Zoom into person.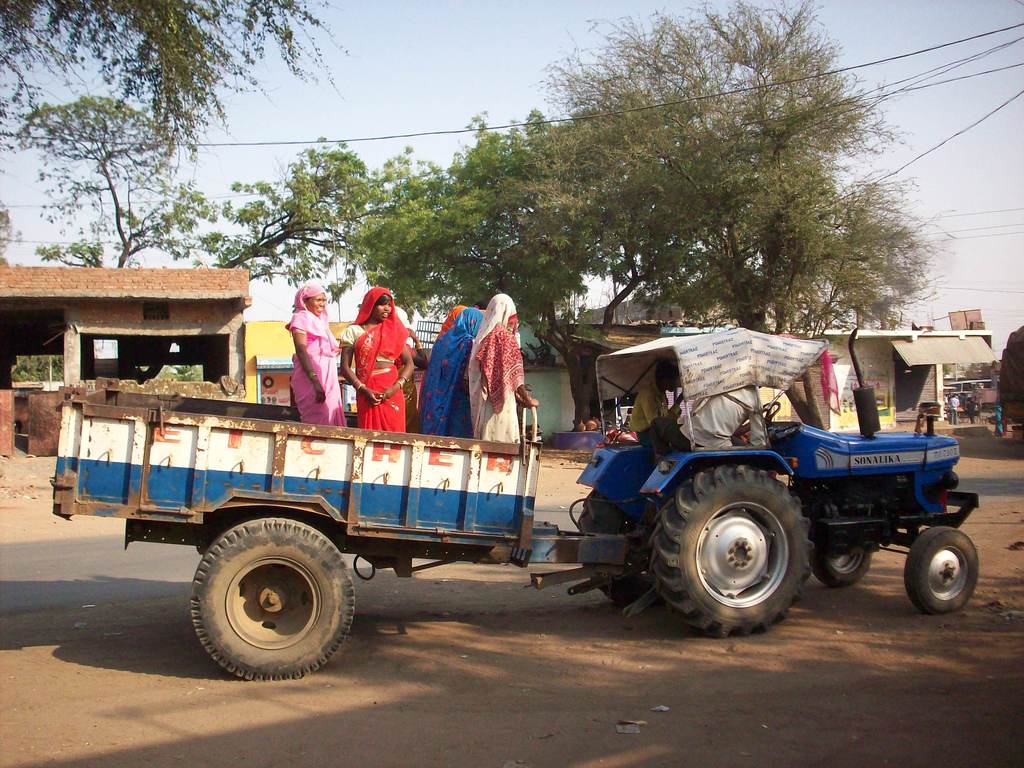
Zoom target: rect(676, 379, 780, 452).
